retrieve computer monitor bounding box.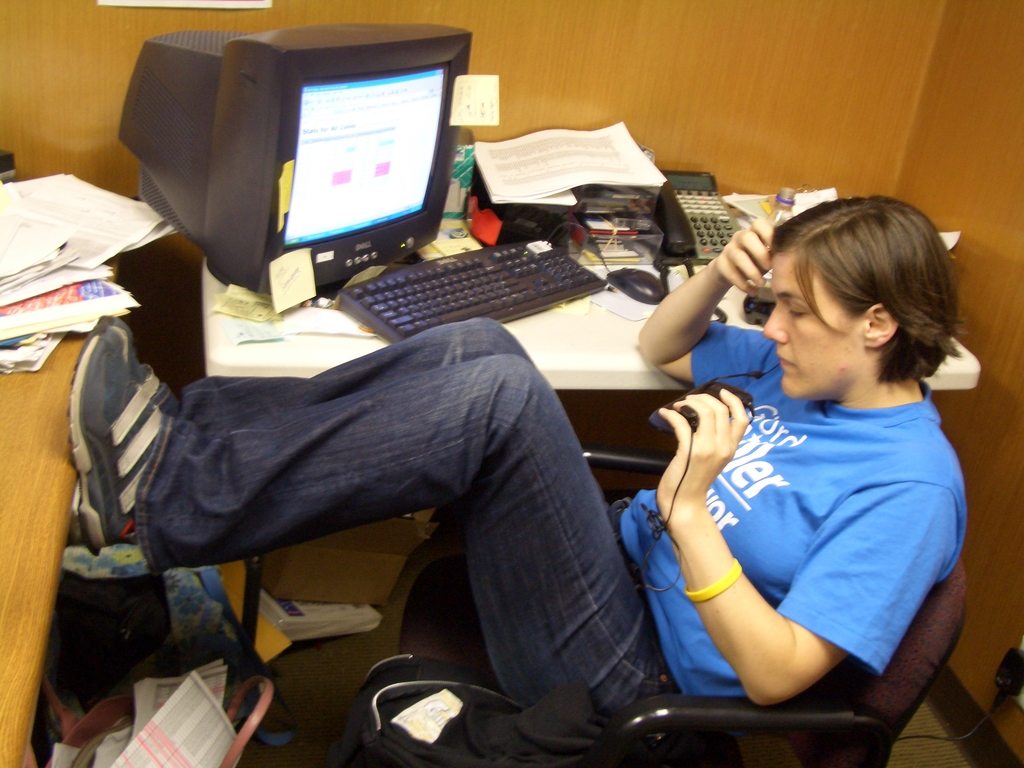
Bounding box: Rect(120, 23, 474, 298).
